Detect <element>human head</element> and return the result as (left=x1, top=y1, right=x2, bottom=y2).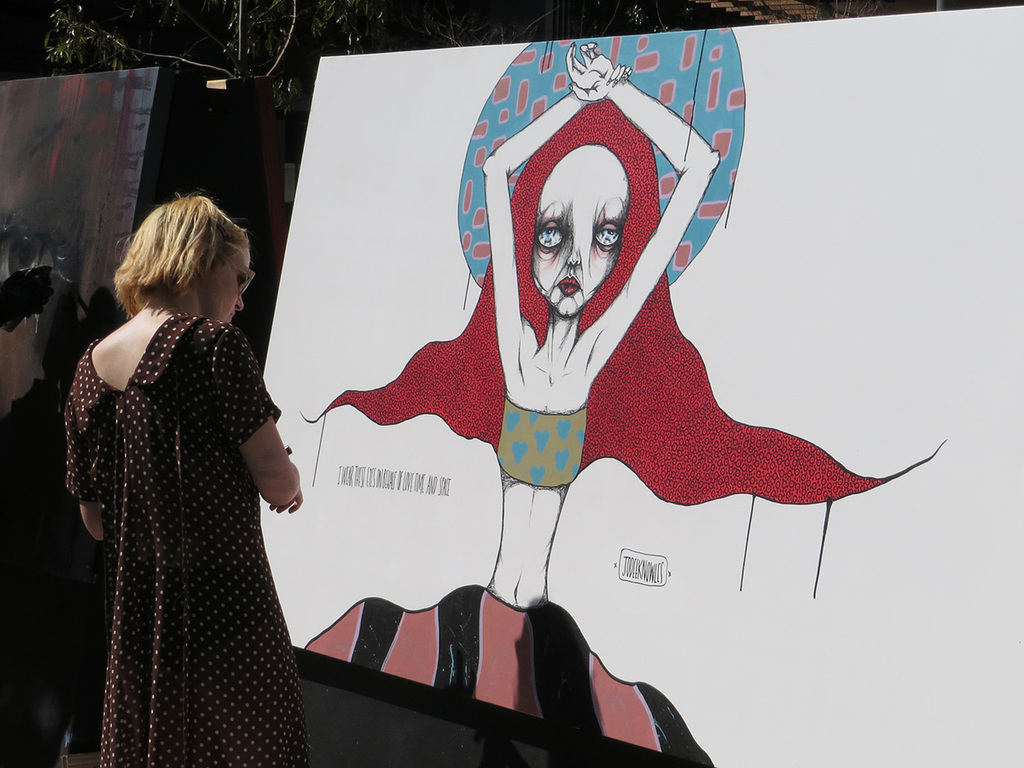
(left=459, top=79, right=726, bottom=366).
